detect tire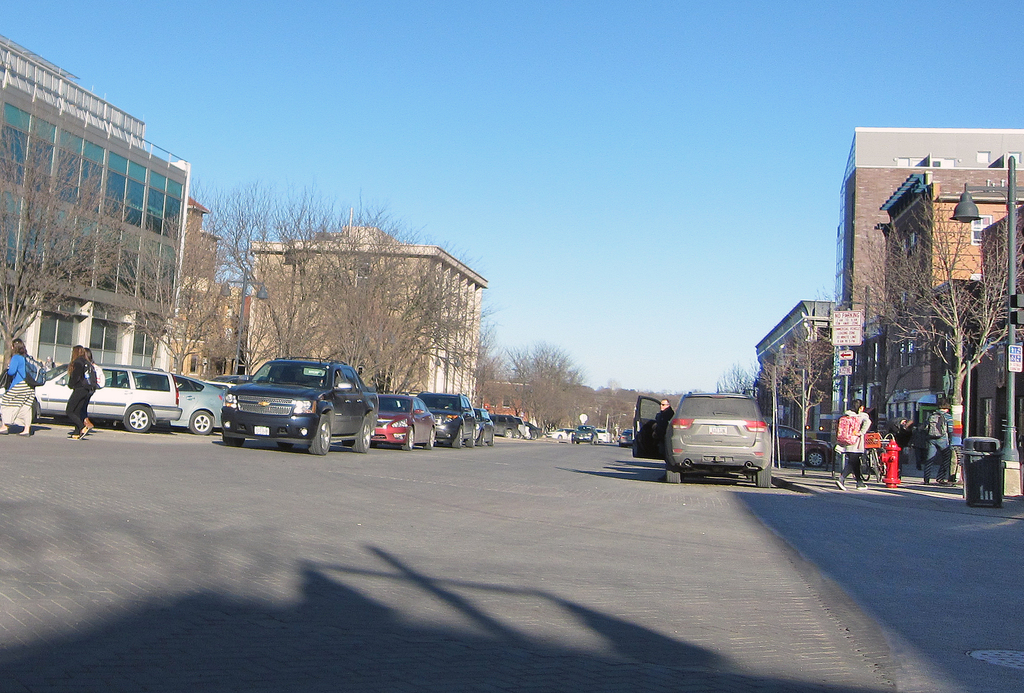
left=758, top=468, right=772, bottom=487
